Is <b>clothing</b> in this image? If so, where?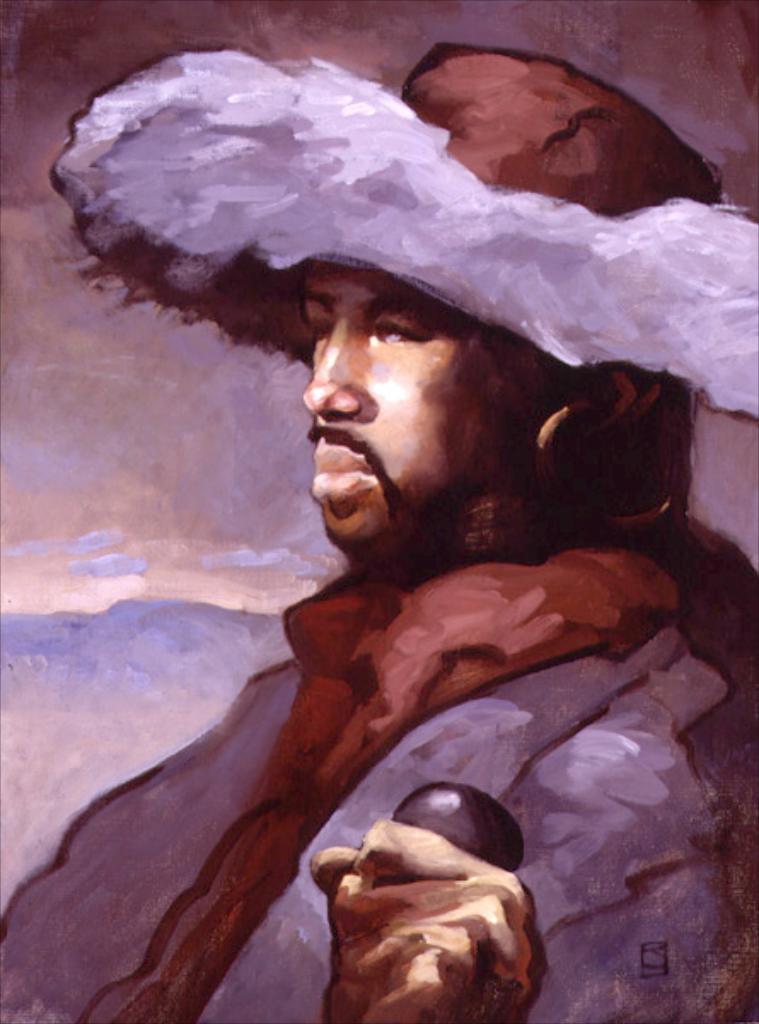
Yes, at region(0, 546, 757, 1022).
